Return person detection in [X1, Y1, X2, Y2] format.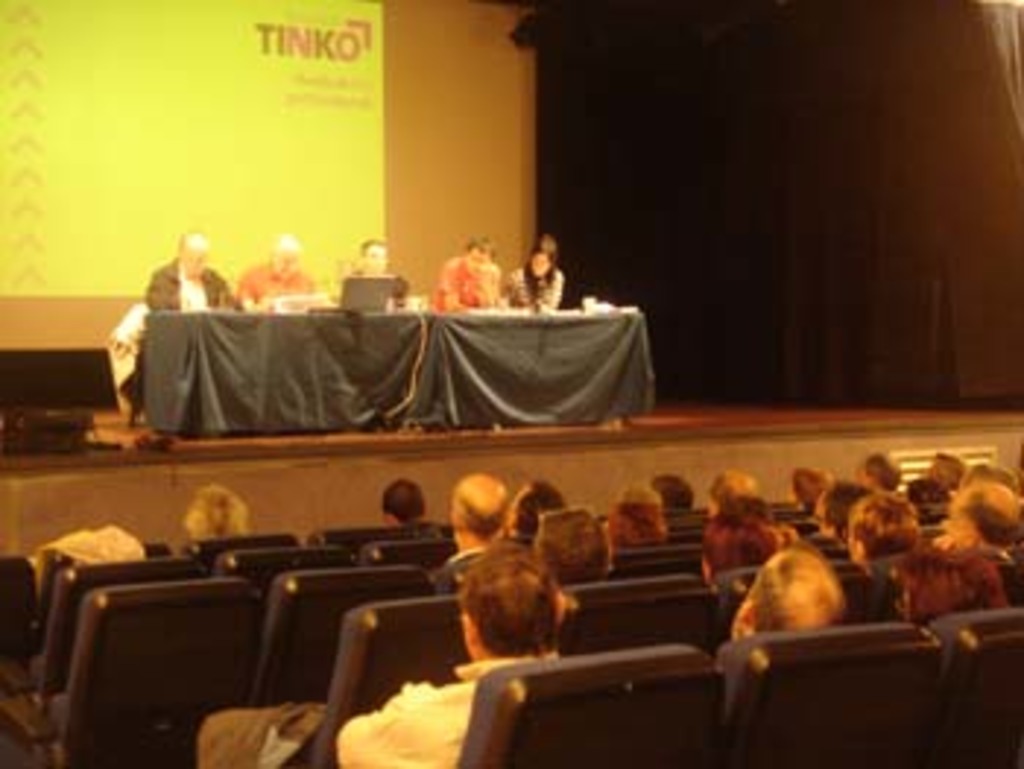
[433, 228, 497, 310].
